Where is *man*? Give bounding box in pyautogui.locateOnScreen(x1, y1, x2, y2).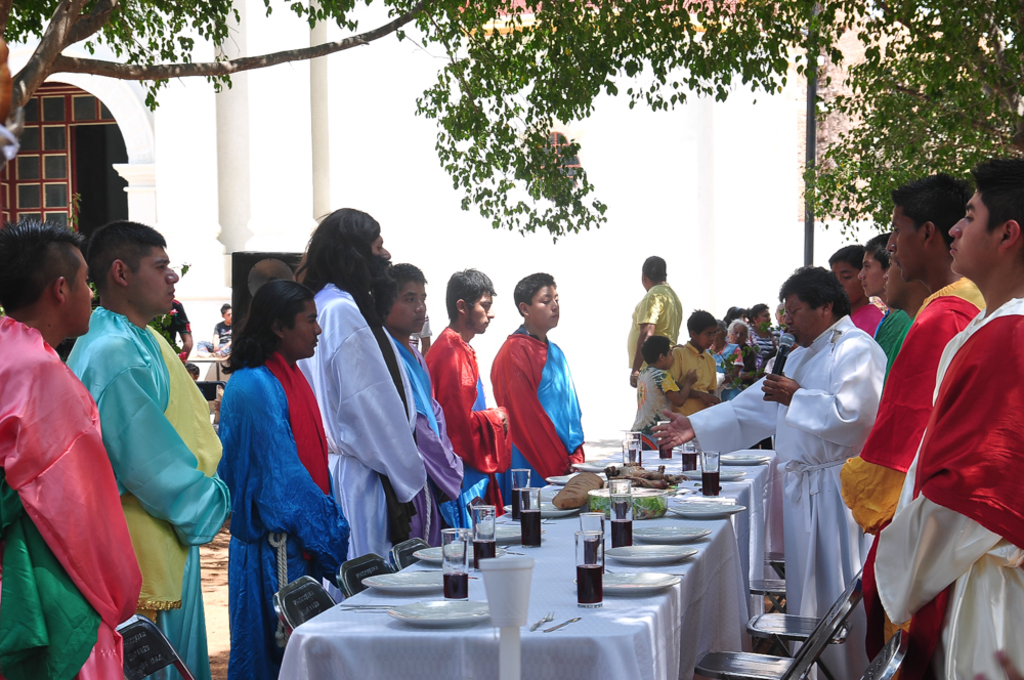
pyautogui.locateOnScreen(626, 255, 682, 391).
